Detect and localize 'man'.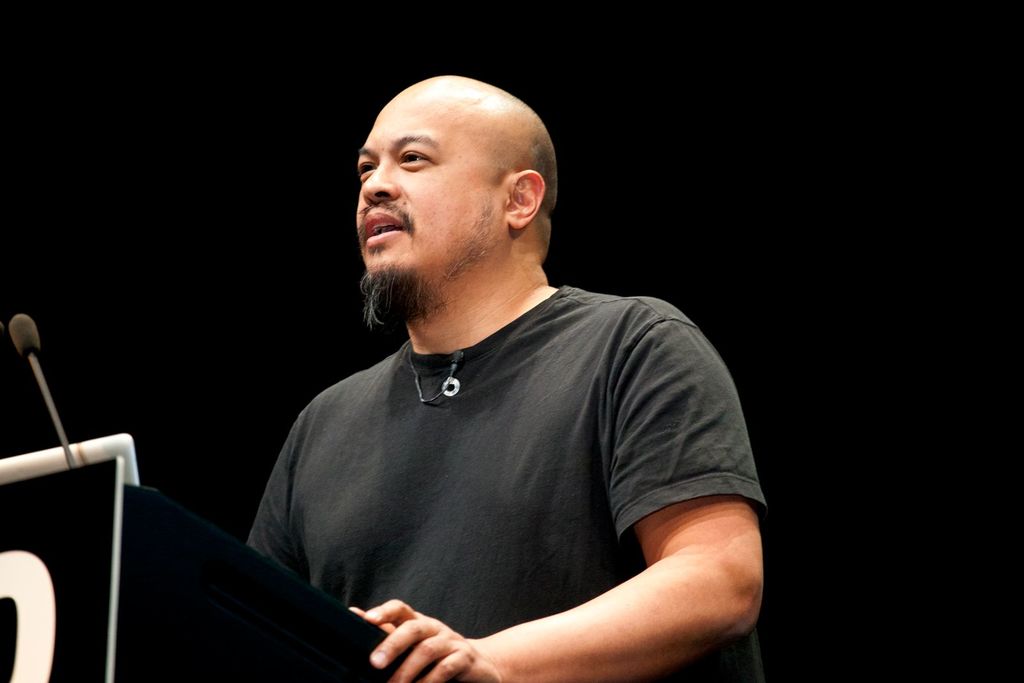
Localized at 191, 51, 762, 682.
